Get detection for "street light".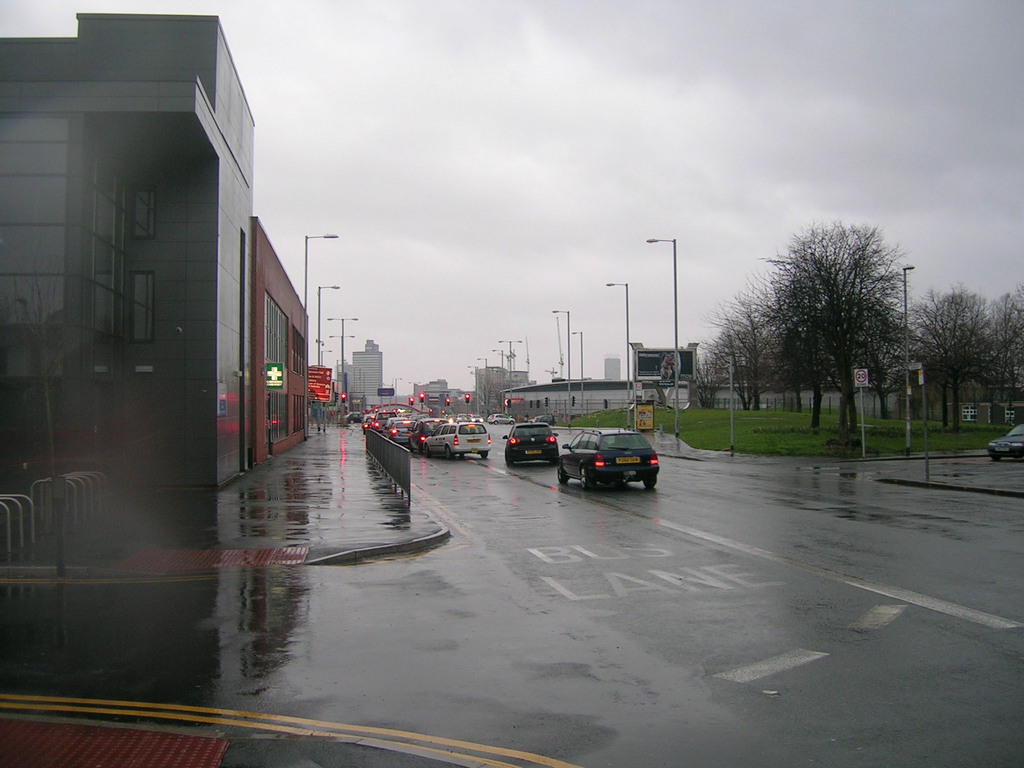
Detection: <box>605,280,628,422</box>.
